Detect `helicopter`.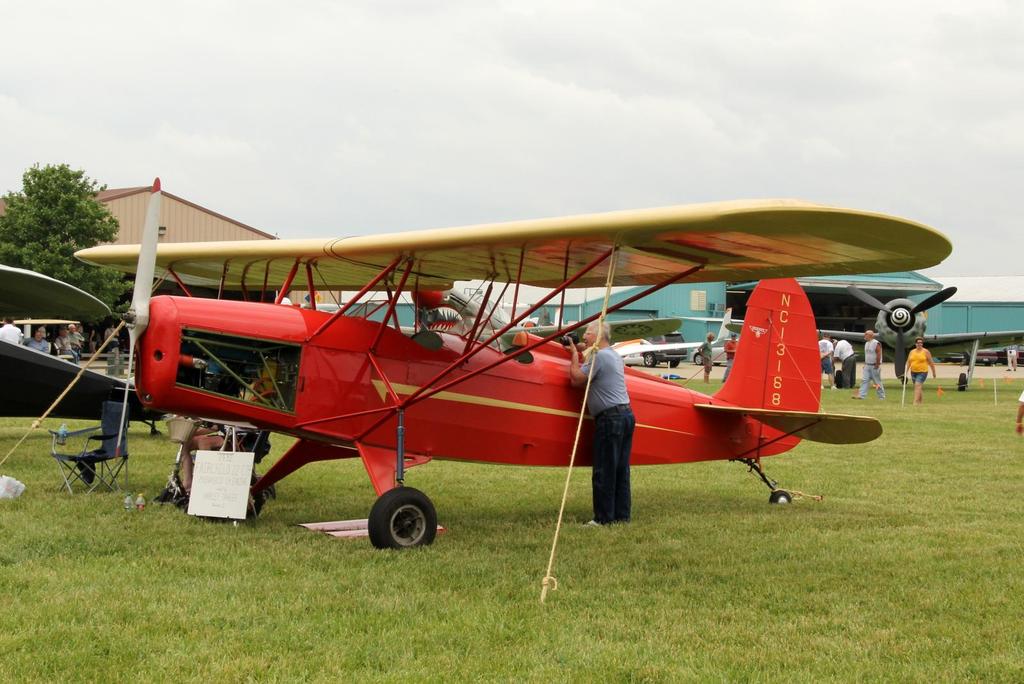
Detected at box=[109, 222, 880, 539].
